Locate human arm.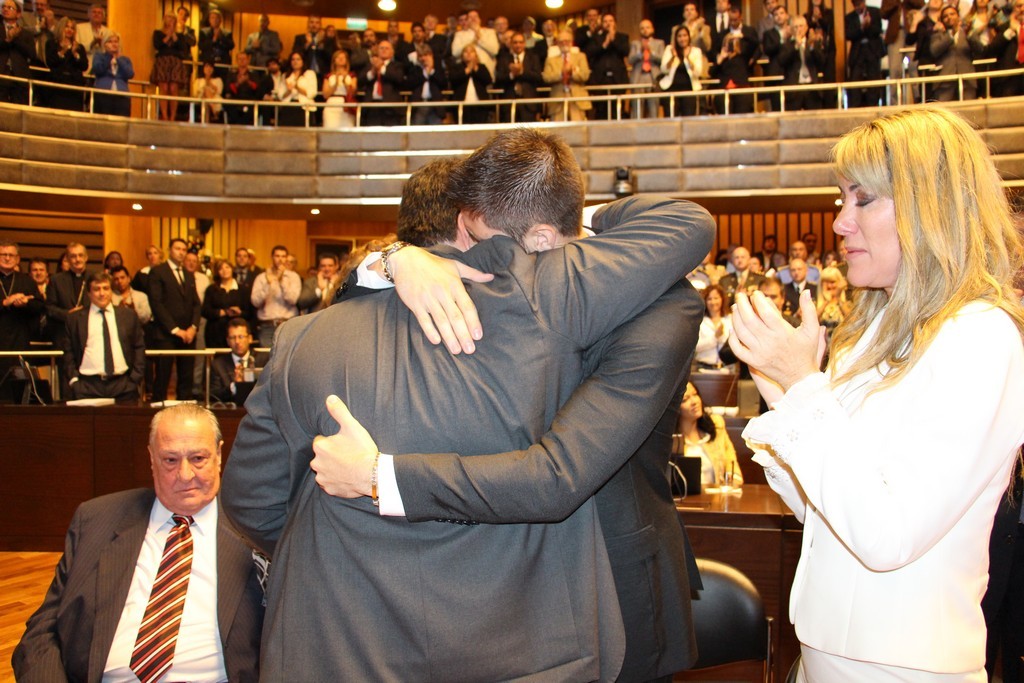
Bounding box: l=875, t=13, r=911, b=44.
